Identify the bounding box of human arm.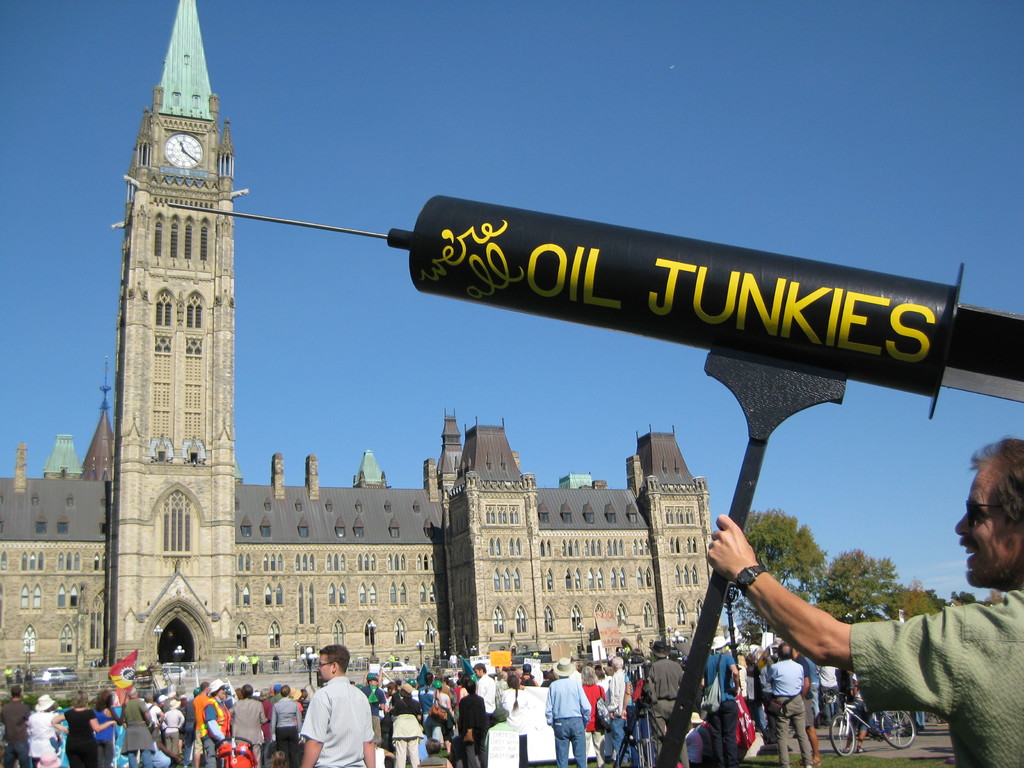
box(254, 689, 276, 726).
